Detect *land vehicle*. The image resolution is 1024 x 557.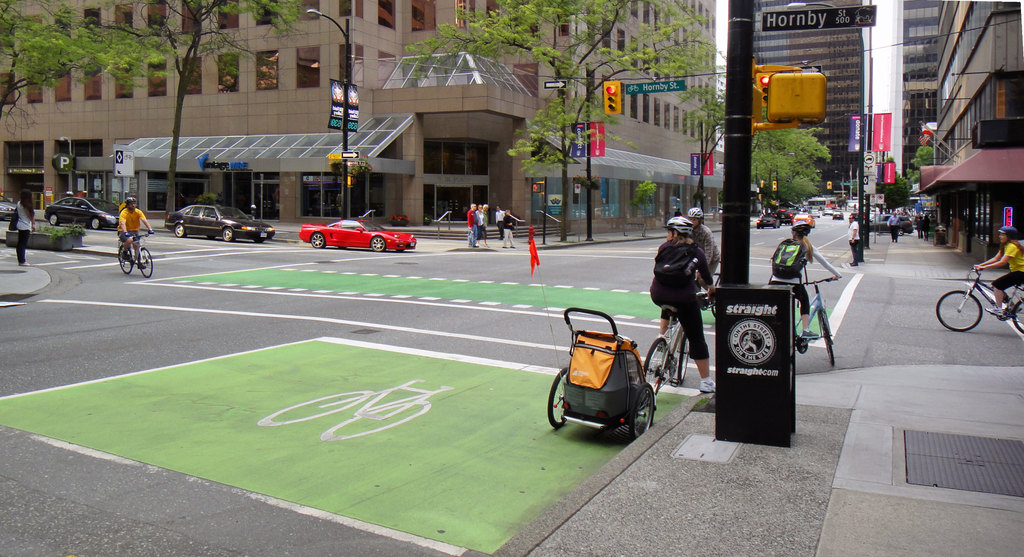
(164, 206, 270, 243).
